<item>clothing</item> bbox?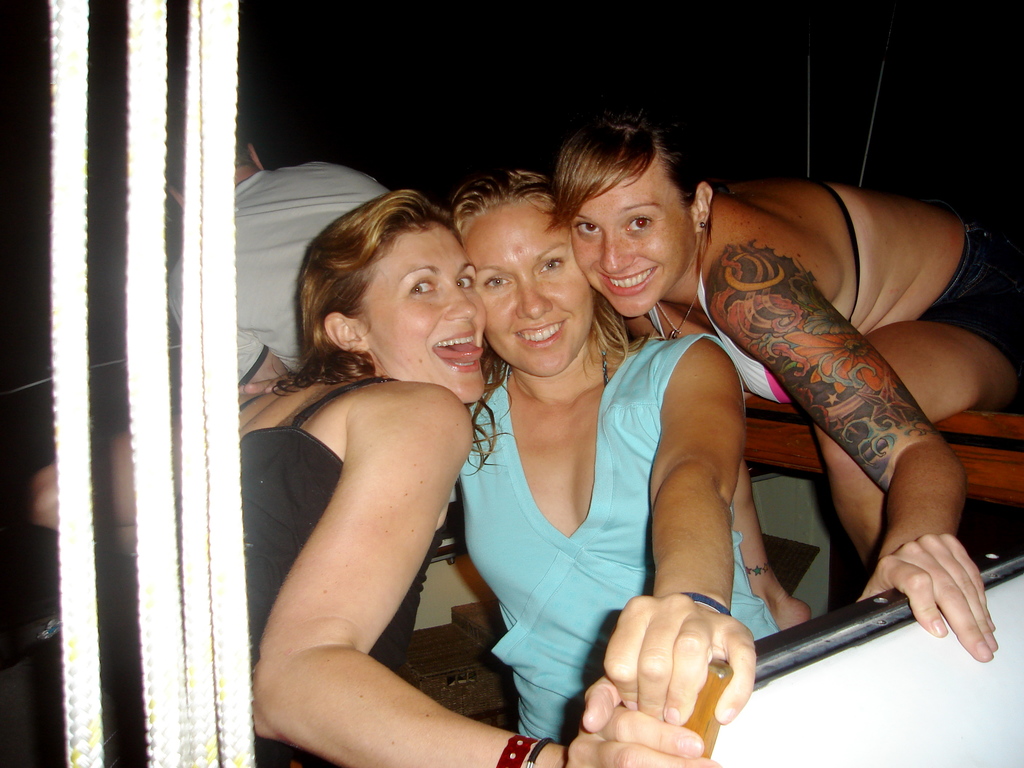
crop(0, 376, 447, 767)
